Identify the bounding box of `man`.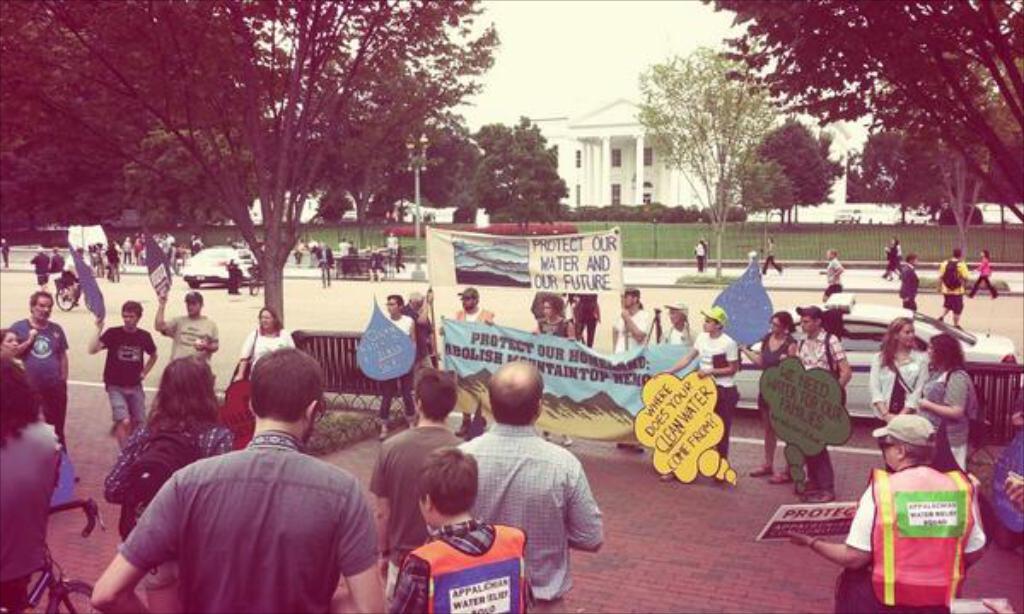
bbox=[934, 244, 973, 329].
